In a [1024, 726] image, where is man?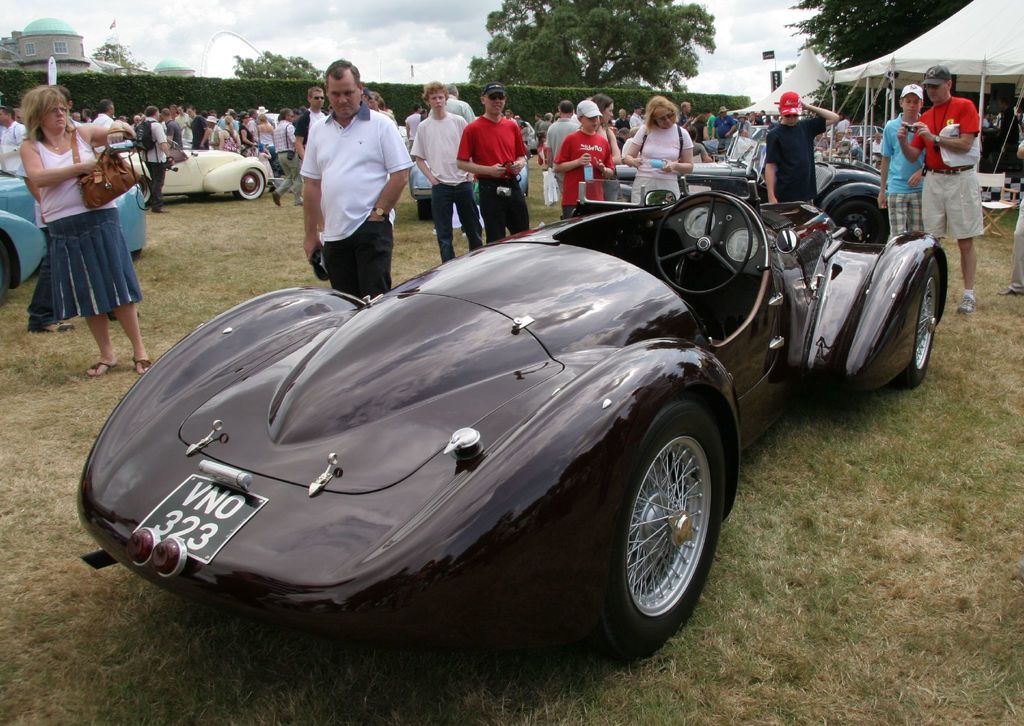
select_region(280, 60, 410, 295).
